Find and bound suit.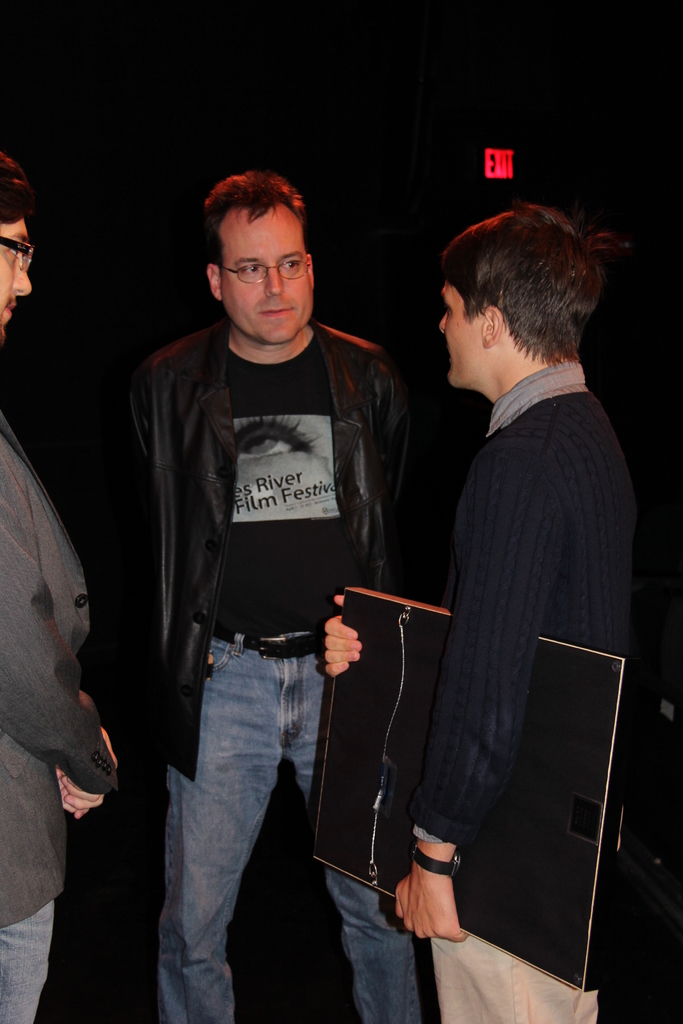
Bound: 0,410,120,1023.
